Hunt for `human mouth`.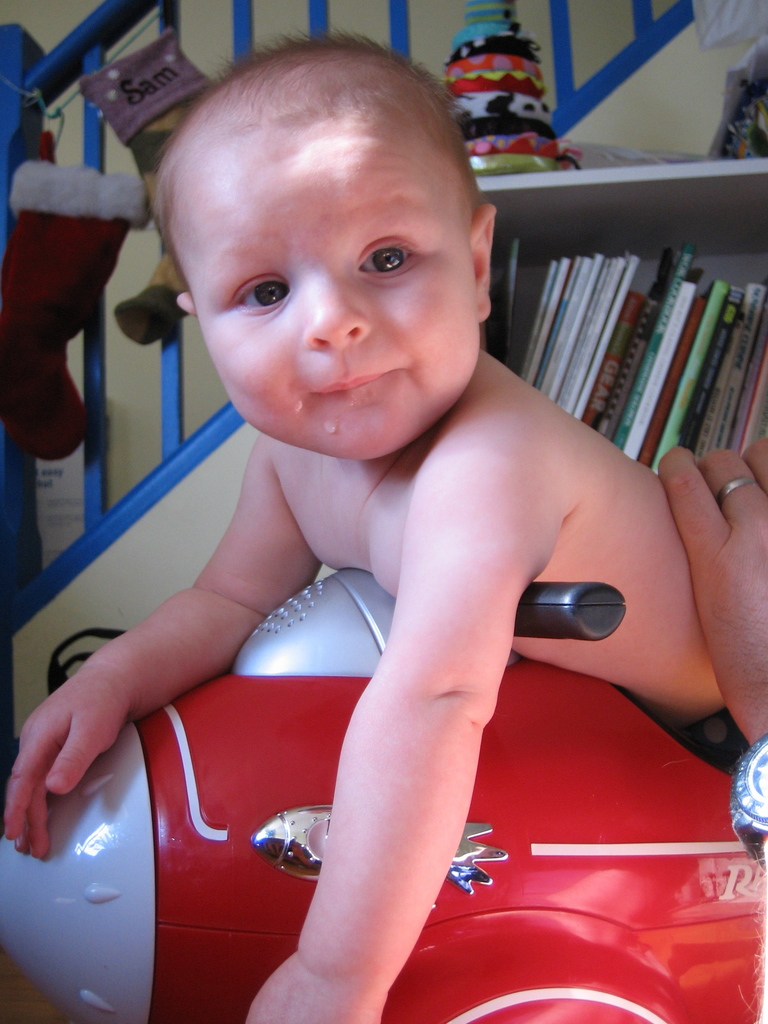
Hunted down at BBox(316, 365, 394, 401).
